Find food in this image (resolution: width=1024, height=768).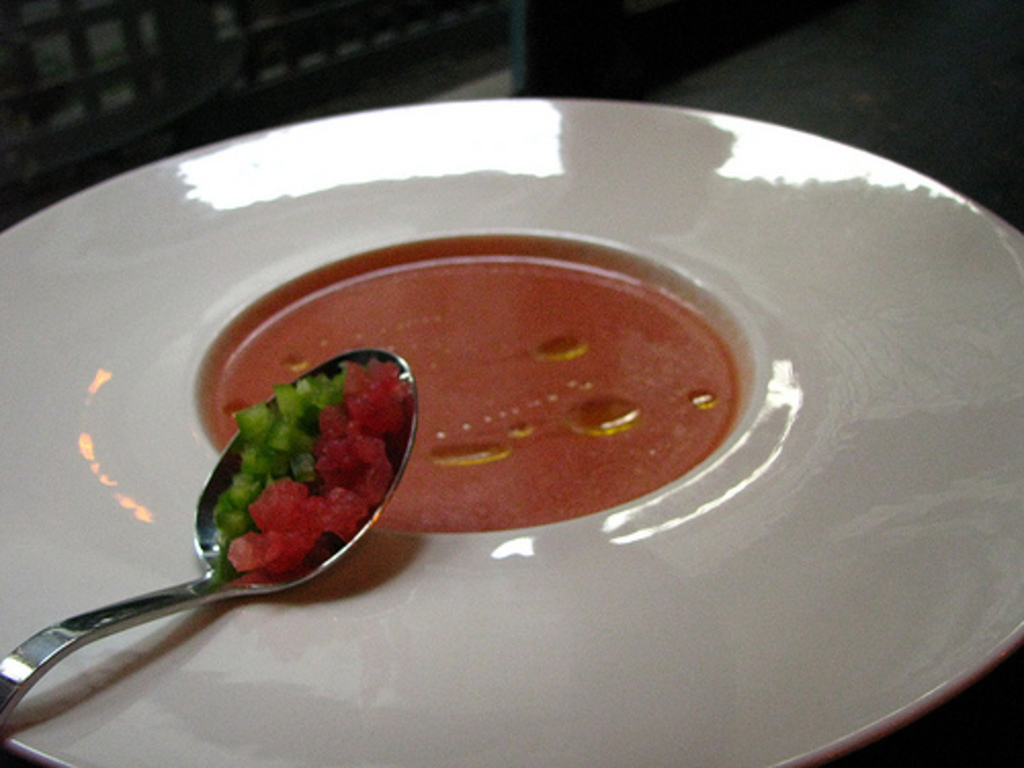
(left=158, top=166, right=895, bottom=600).
